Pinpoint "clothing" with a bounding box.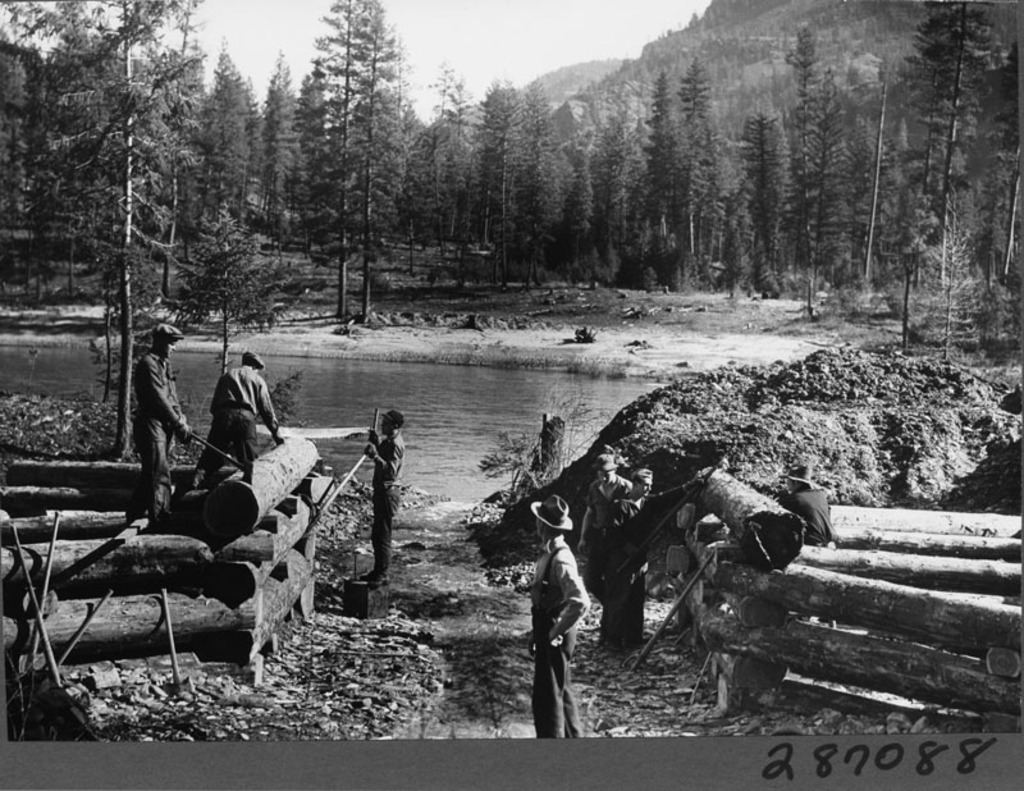
[left=192, top=344, right=275, bottom=493].
